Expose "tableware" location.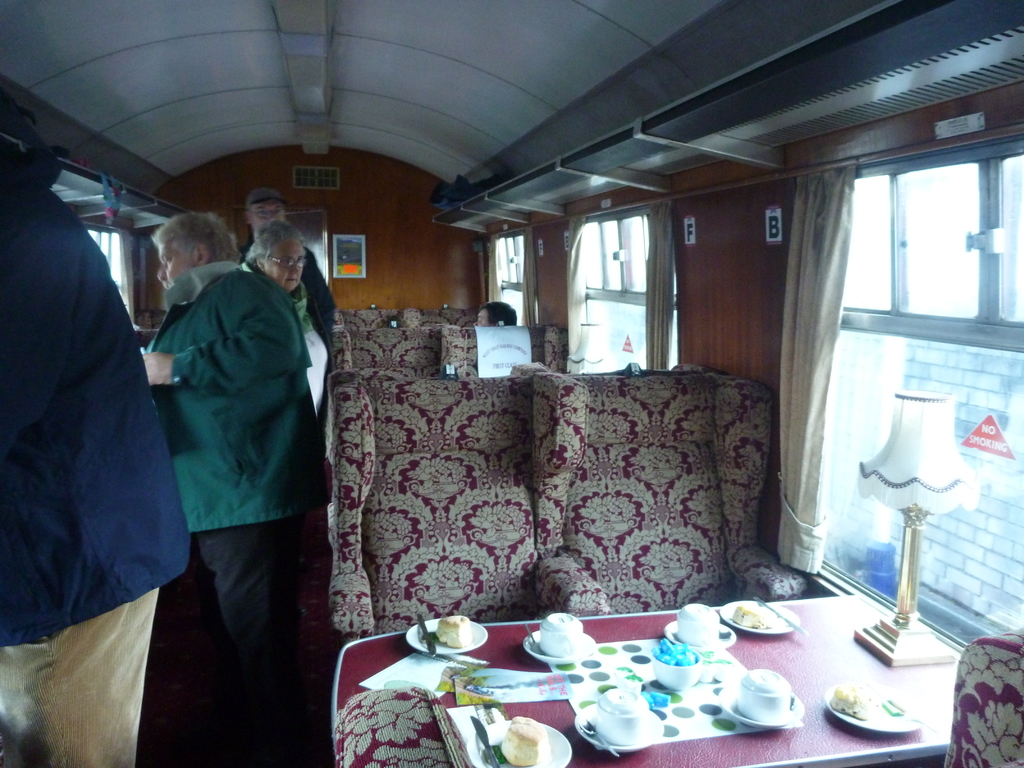
Exposed at (467, 717, 572, 767).
